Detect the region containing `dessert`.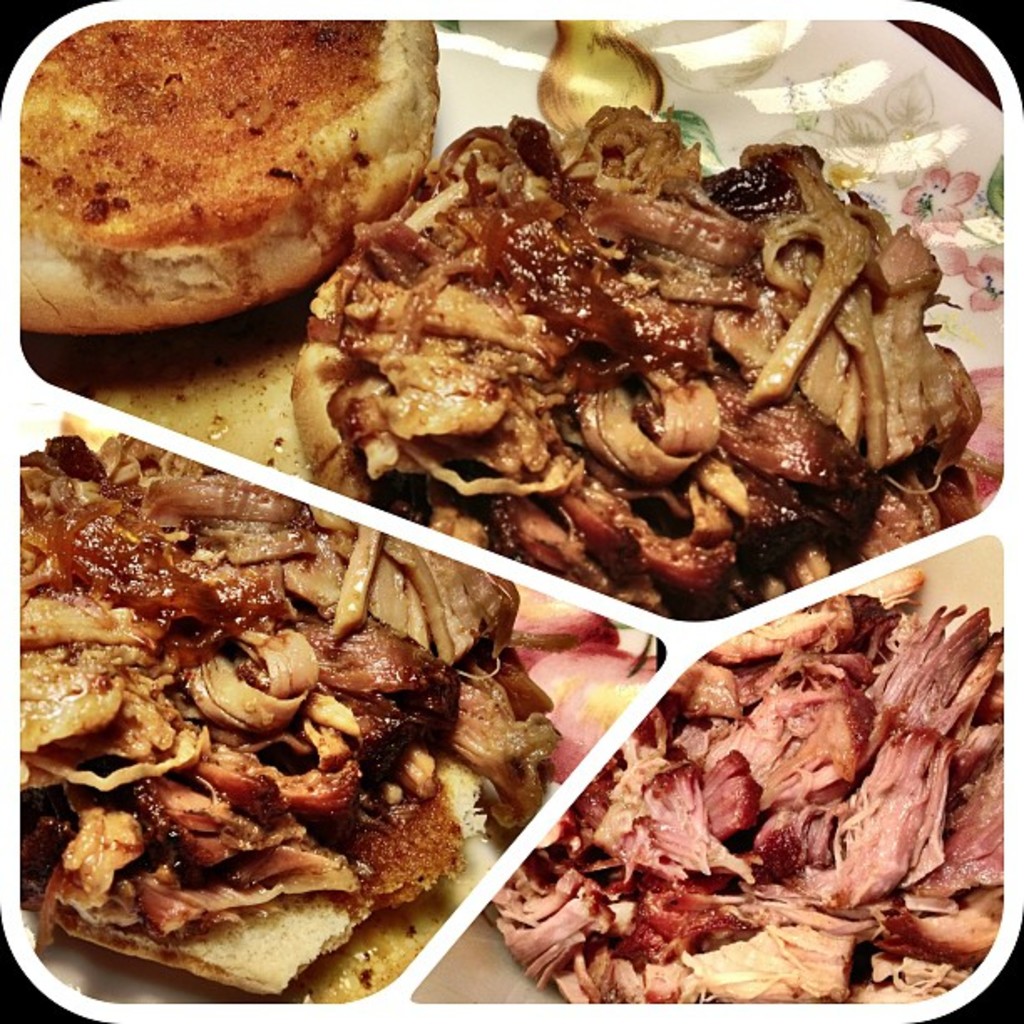
535/636/639/761.
